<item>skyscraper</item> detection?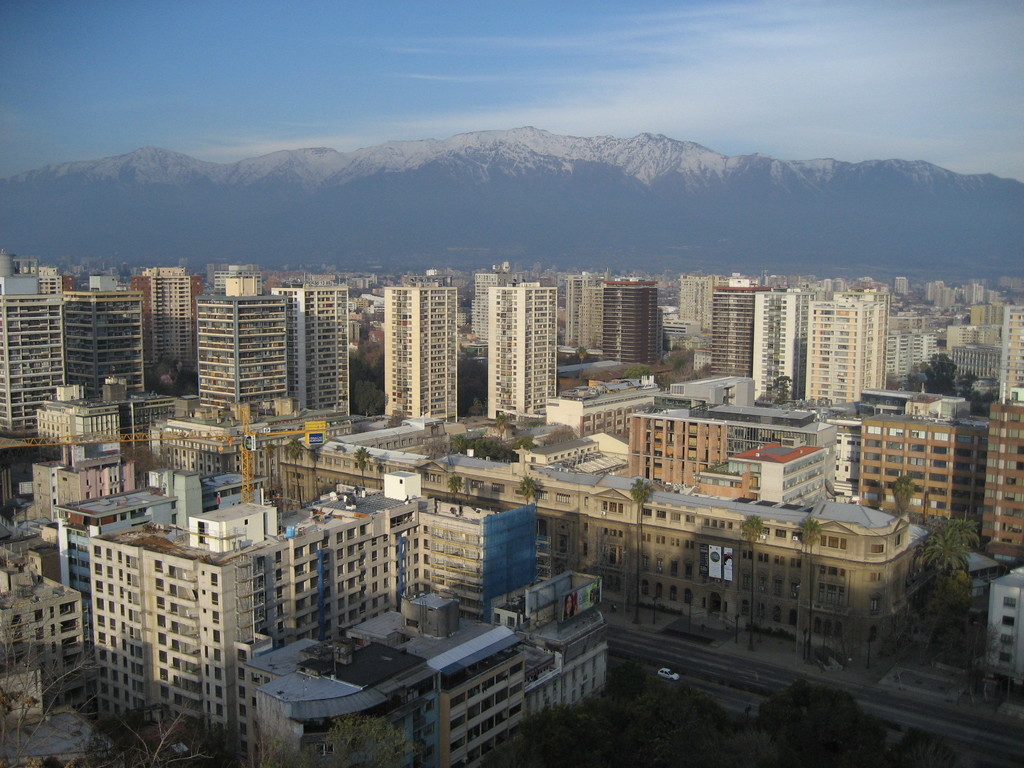
detection(995, 312, 1023, 386)
